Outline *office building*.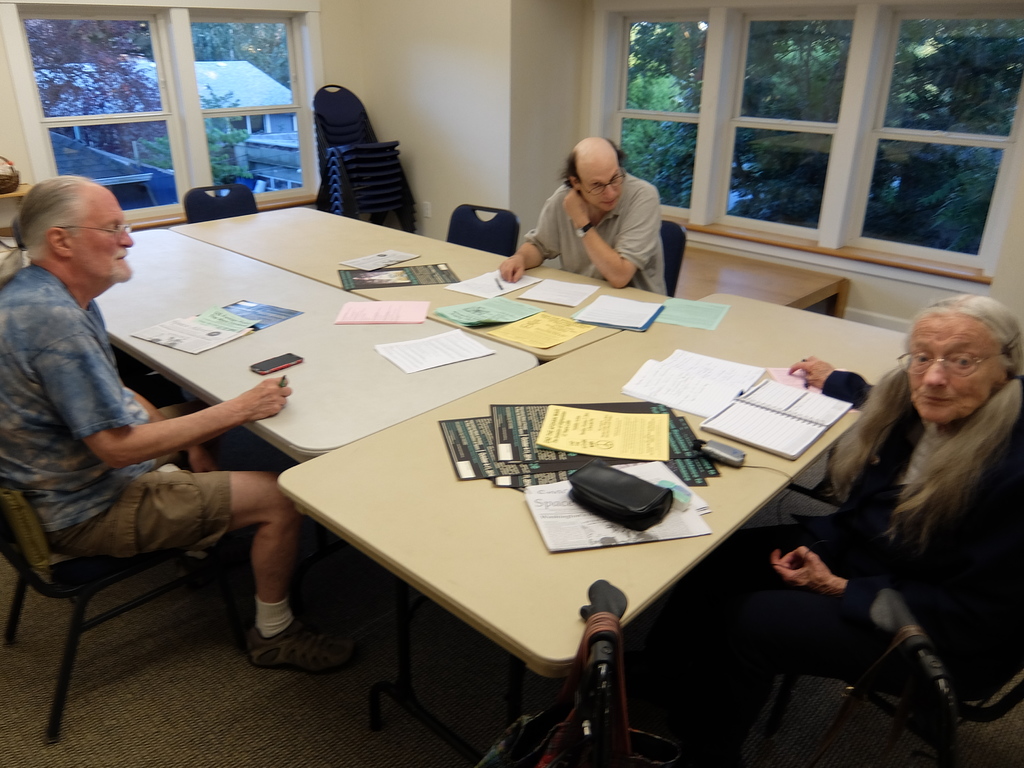
Outline: x1=0, y1=0, x2=1023, y2=767.
